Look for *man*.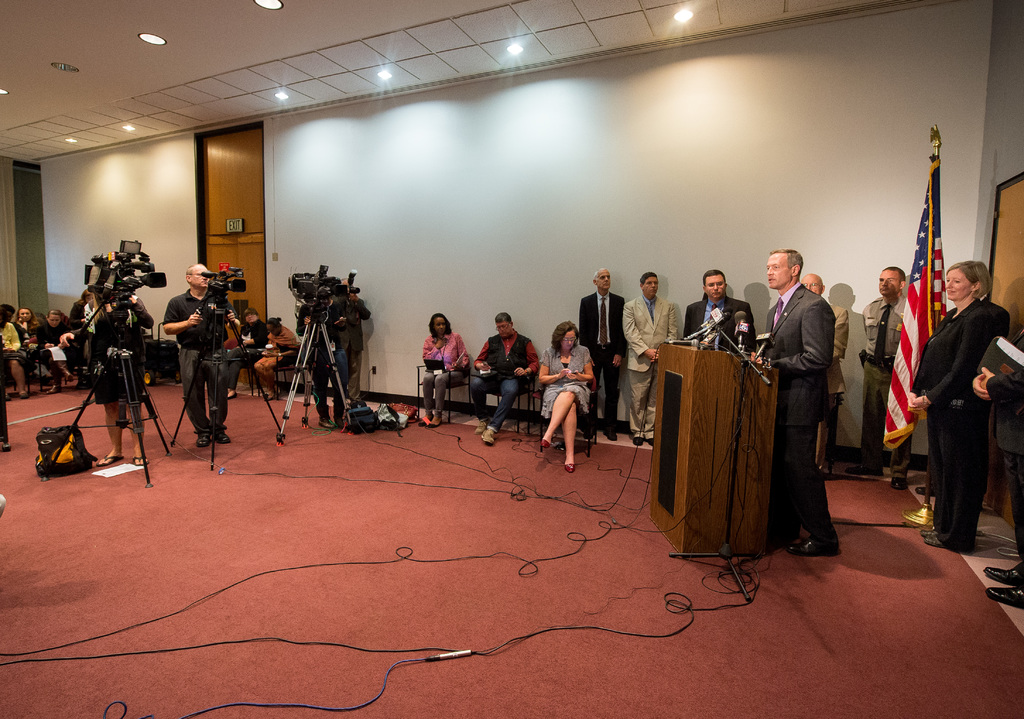
Found: box=[160, 264, 240, 448].
